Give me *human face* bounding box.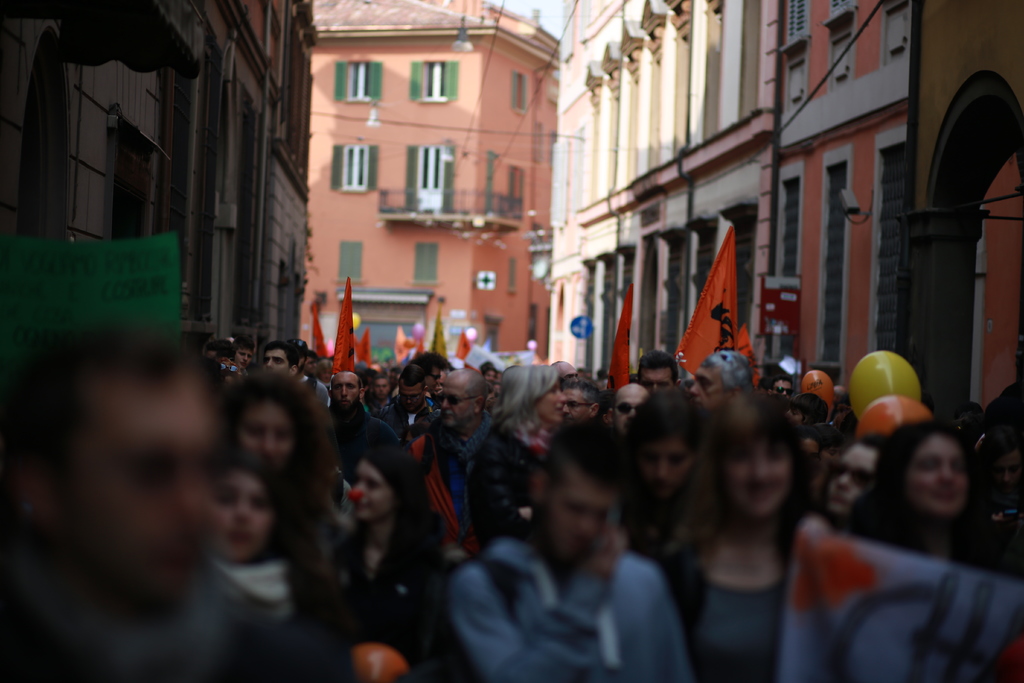
[x1=333, y1=366, x2=358, y2=413].
